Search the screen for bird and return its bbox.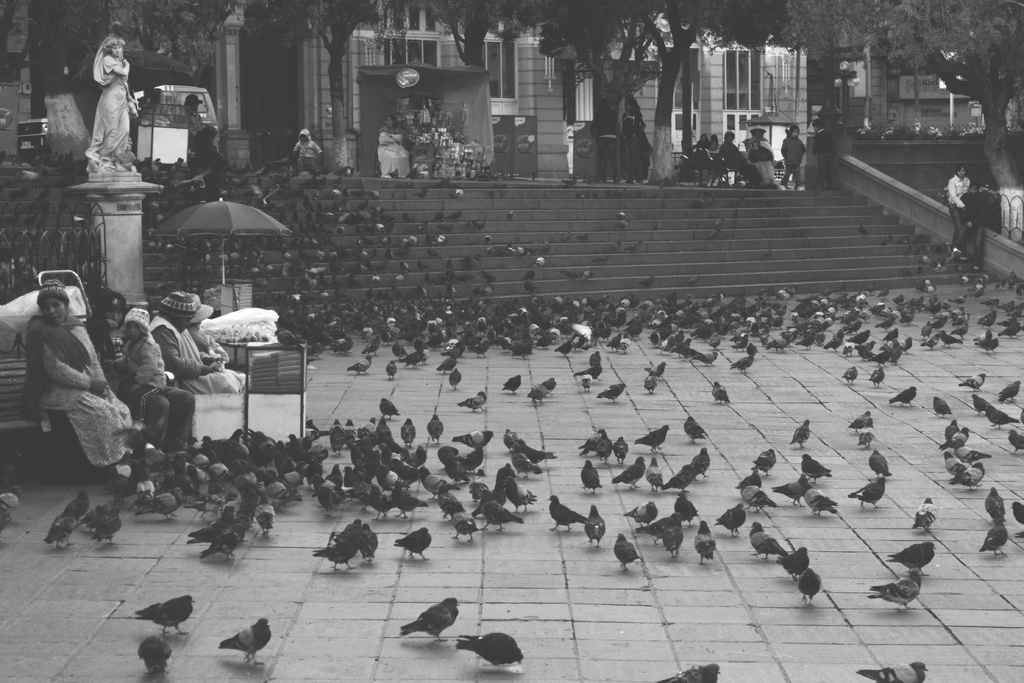
Found: box(792, 420, 811, 443).
